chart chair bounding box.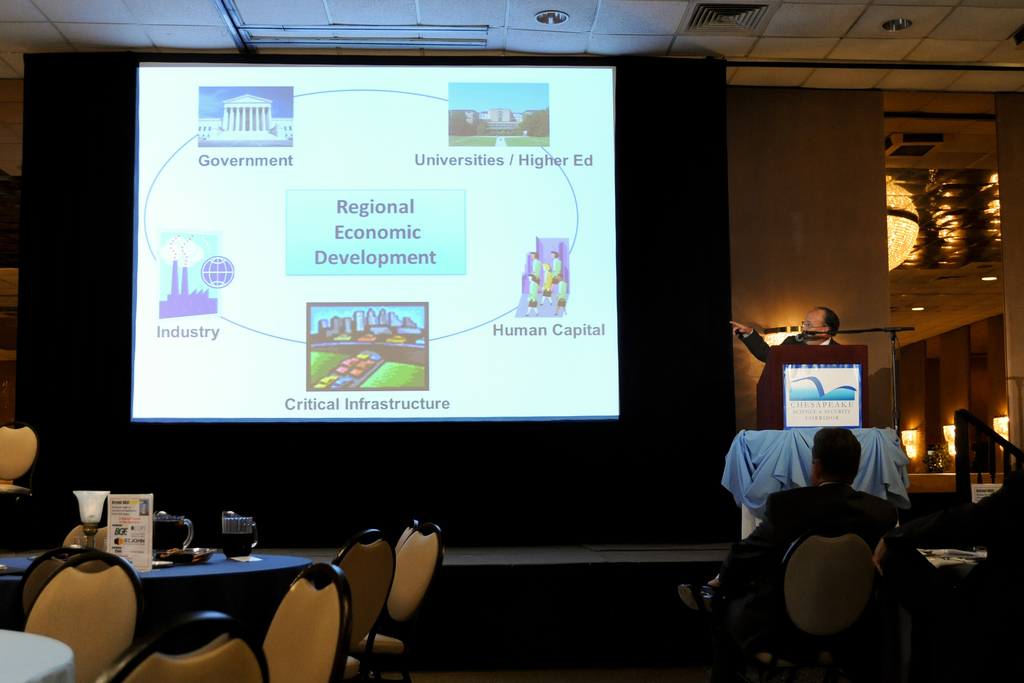
Charted: region(261, 562, 350, 682).
